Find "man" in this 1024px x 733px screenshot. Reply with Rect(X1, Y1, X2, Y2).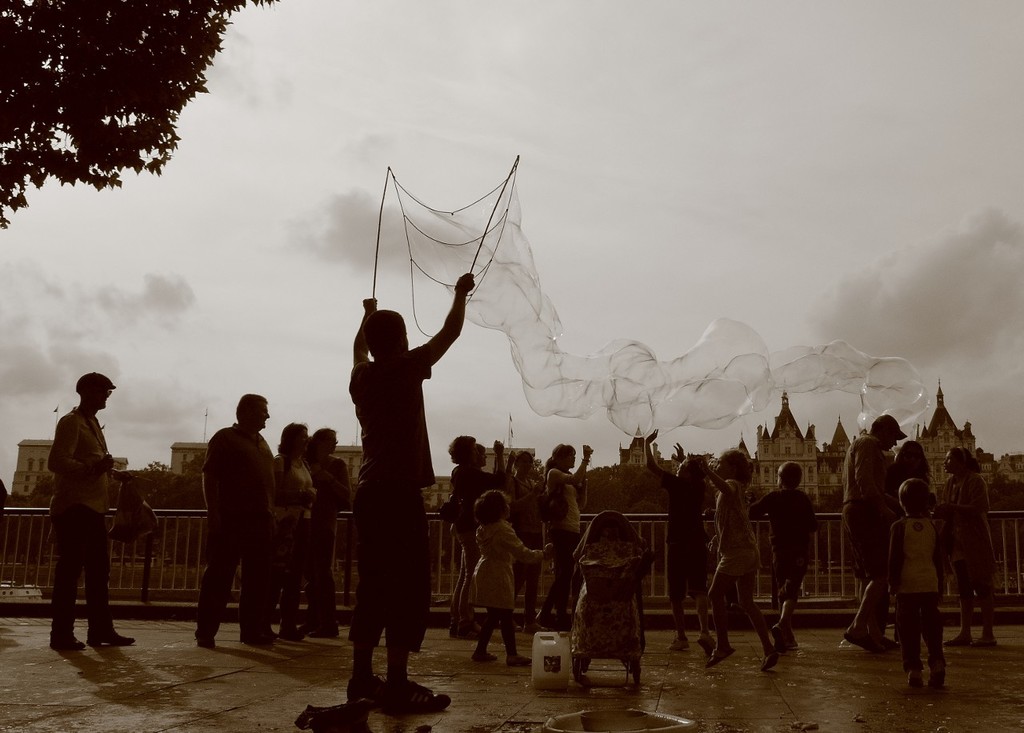
Rect(834, 409, 899, 651).
